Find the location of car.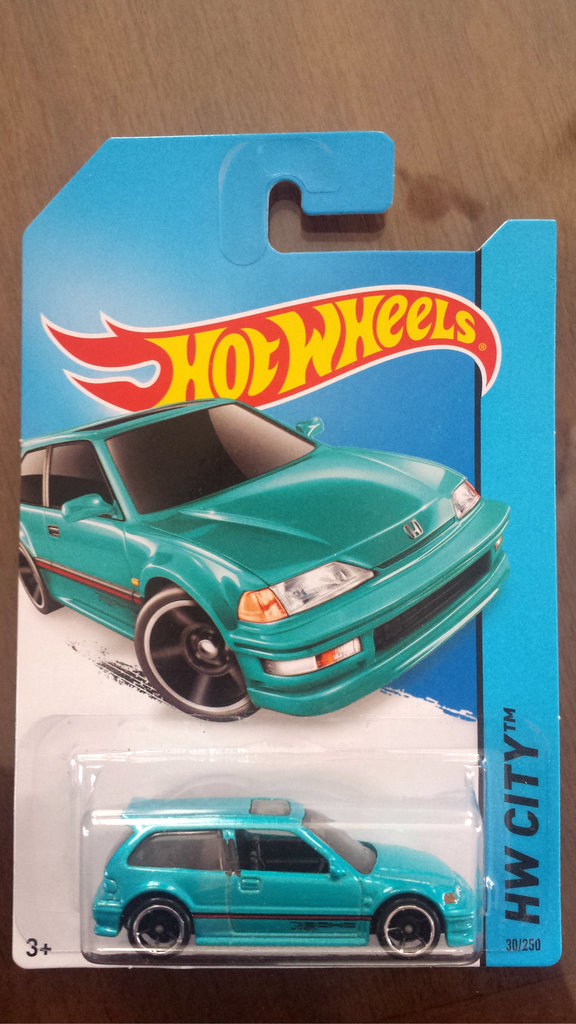
Location: detection(82, 794, 483, 956).
